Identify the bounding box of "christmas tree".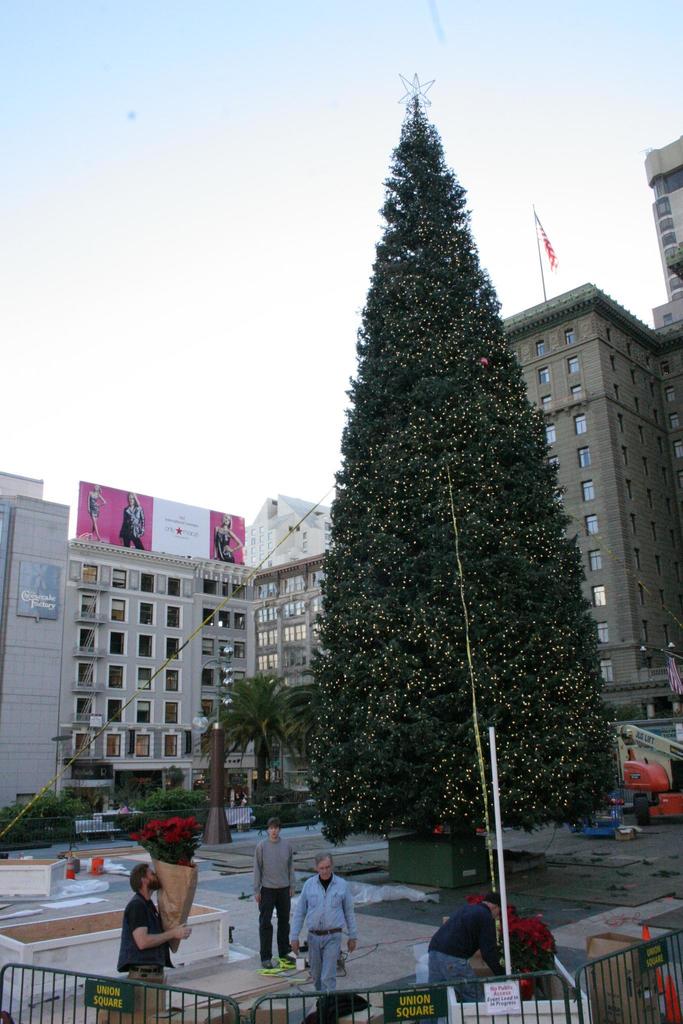
304/63/628/842.
